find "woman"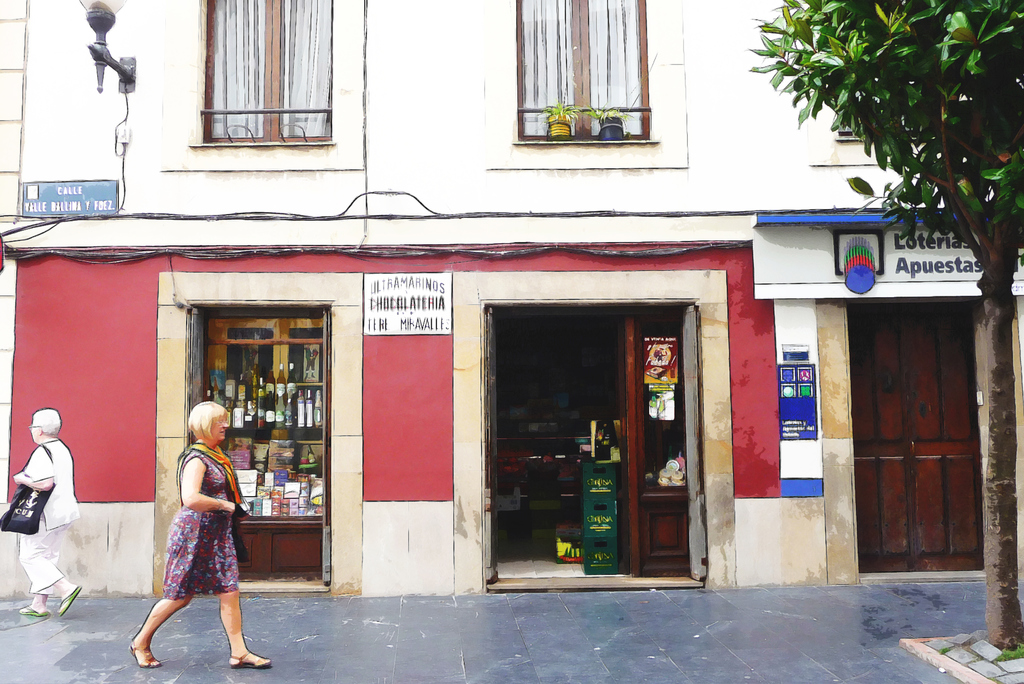
127/401/271/669
